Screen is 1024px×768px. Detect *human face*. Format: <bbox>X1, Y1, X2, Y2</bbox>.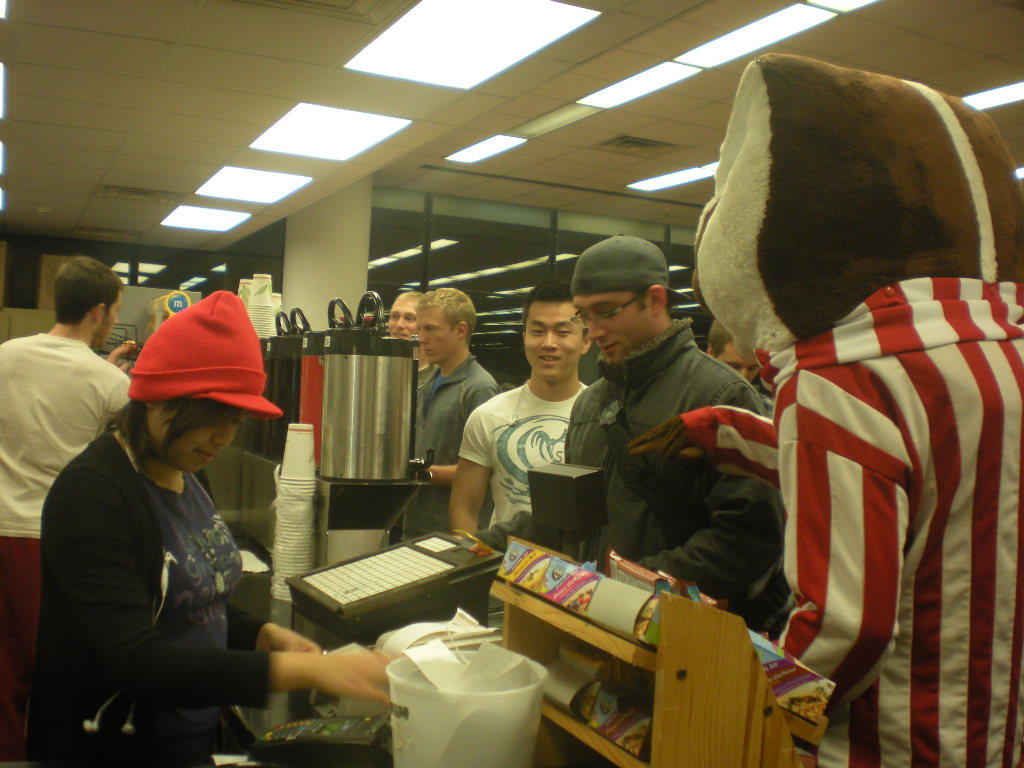
<bbox>387, 299, 422, 343</bbox>.
